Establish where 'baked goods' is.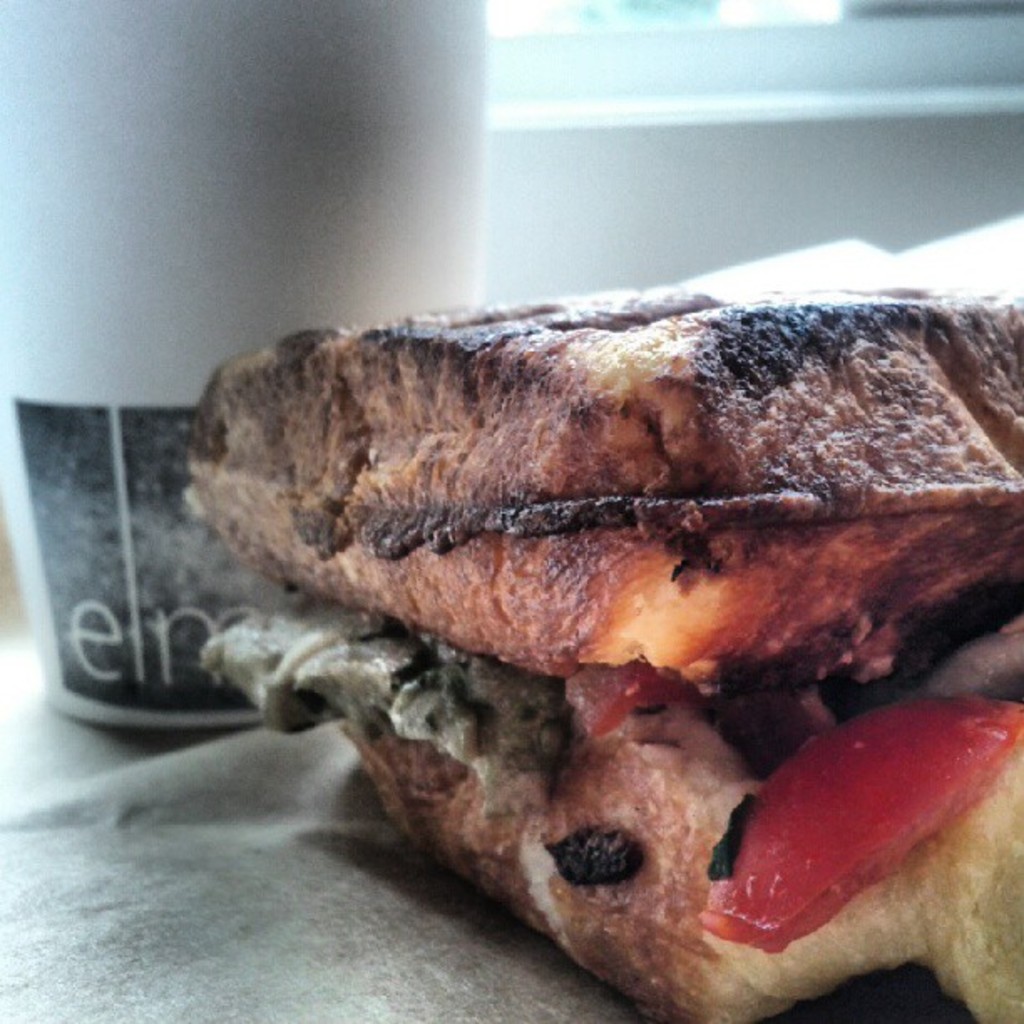
Established at x1=181 y1=283 x2=1022 y2=1022.
